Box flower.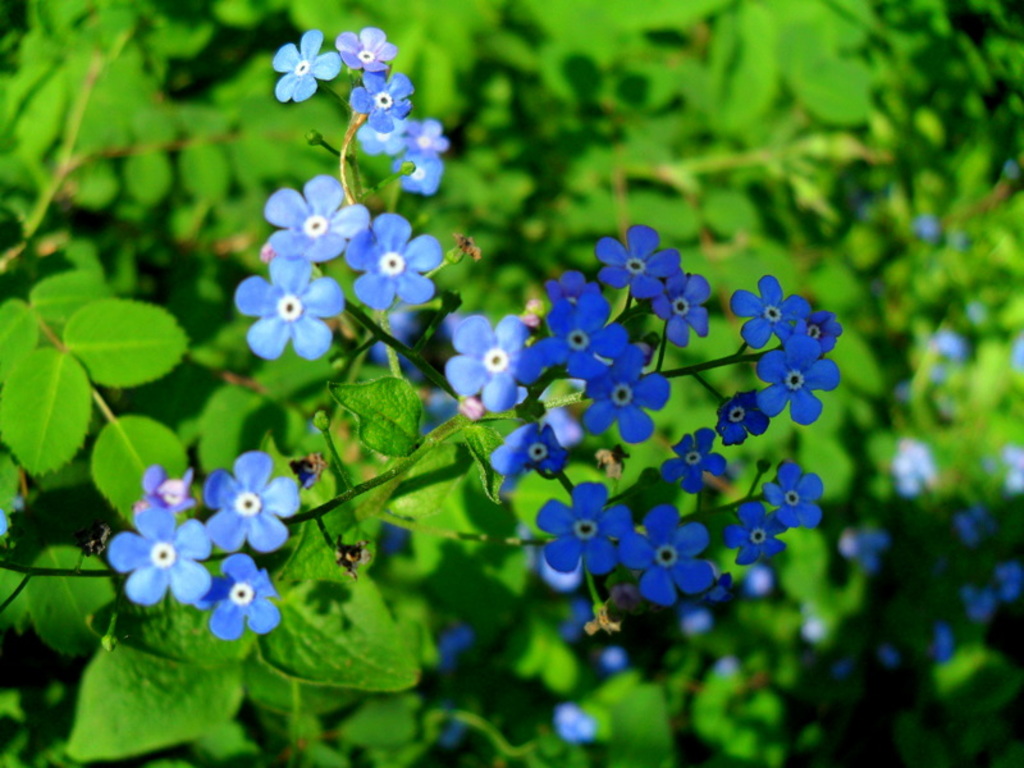
(left=348, top=78, right=413, bottom=132).
